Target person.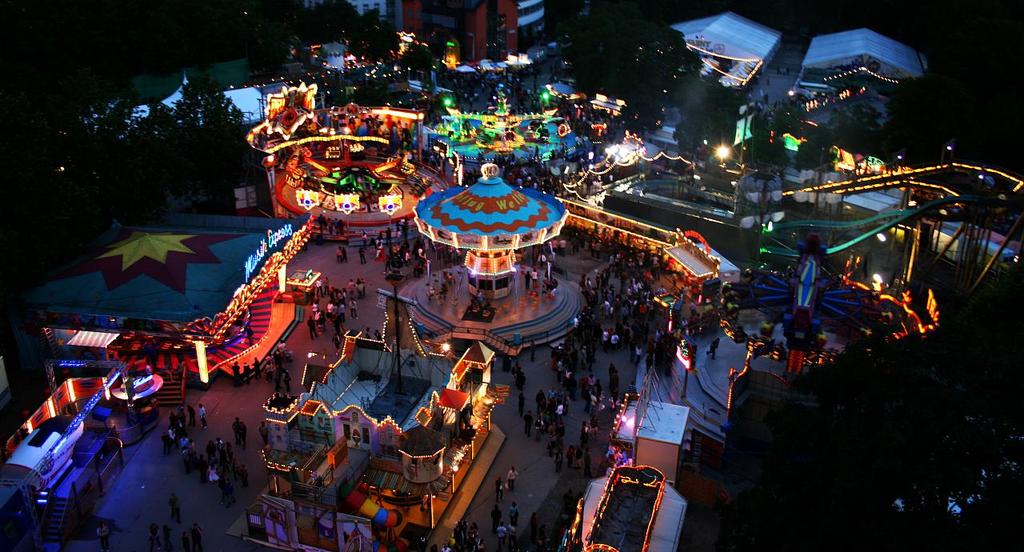
Target region: x1=160 y1=402 x2=200 y2=446.
